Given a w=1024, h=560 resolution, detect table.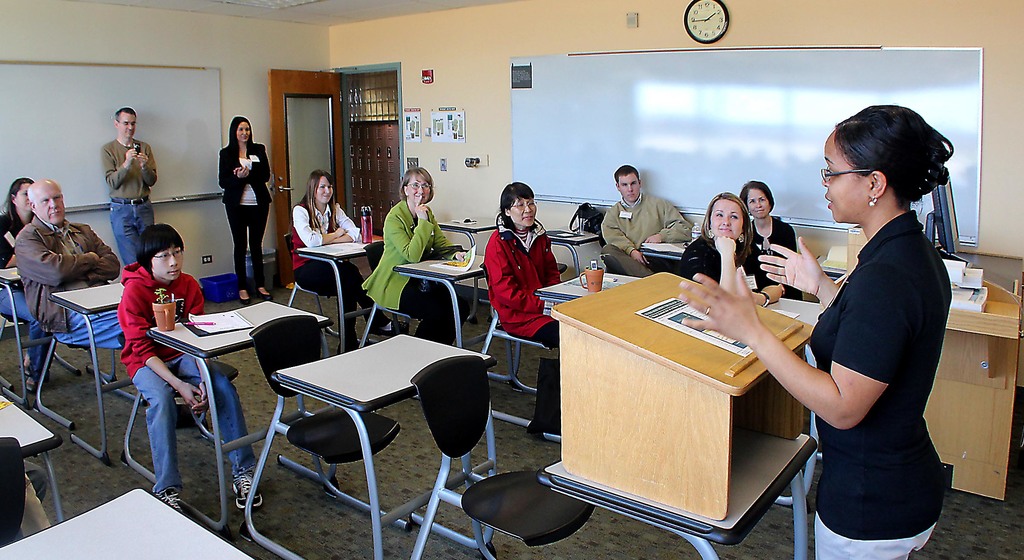
BBox(481, 275, 635, 393).
